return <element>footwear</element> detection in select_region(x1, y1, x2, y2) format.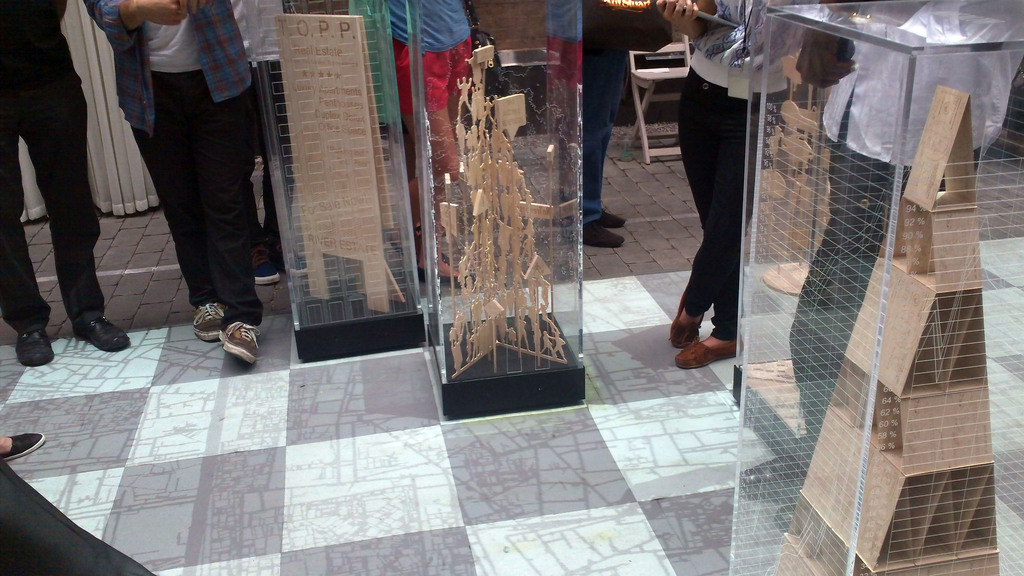
select_region(740, 453, 832, 497).
